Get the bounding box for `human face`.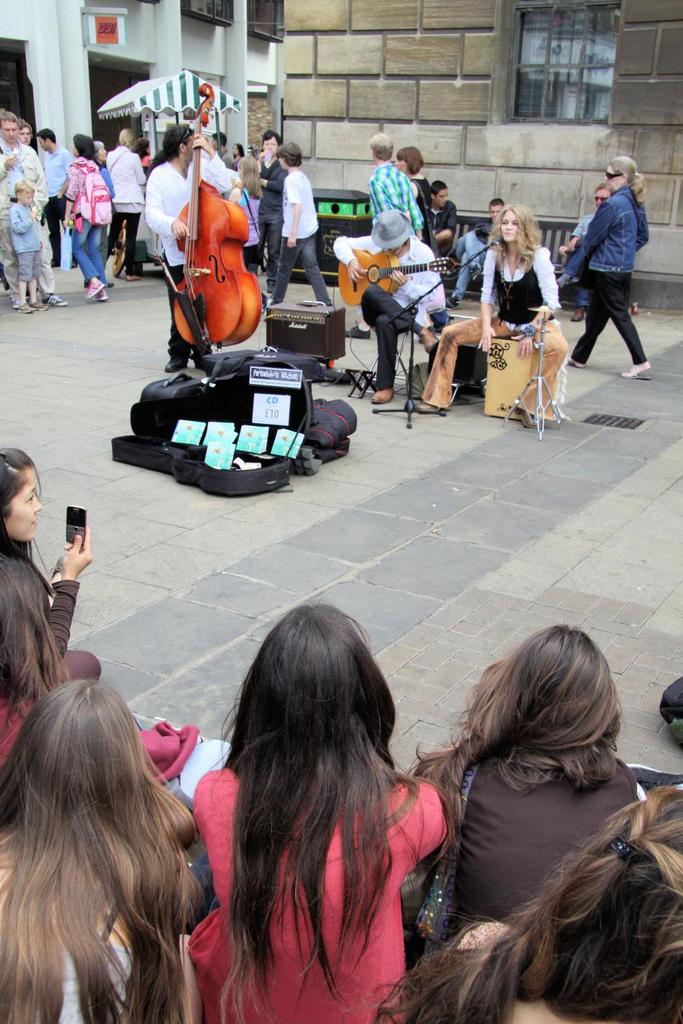
(x1=184, y1=132, x2=193, y2=160).
